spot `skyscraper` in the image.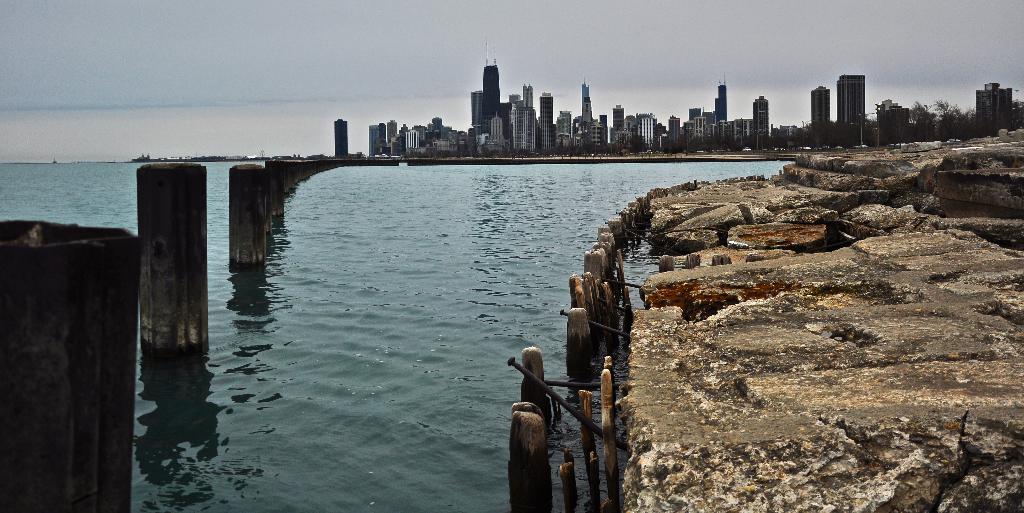
`skyscraper` found at region(467, 86, 483, 135).
